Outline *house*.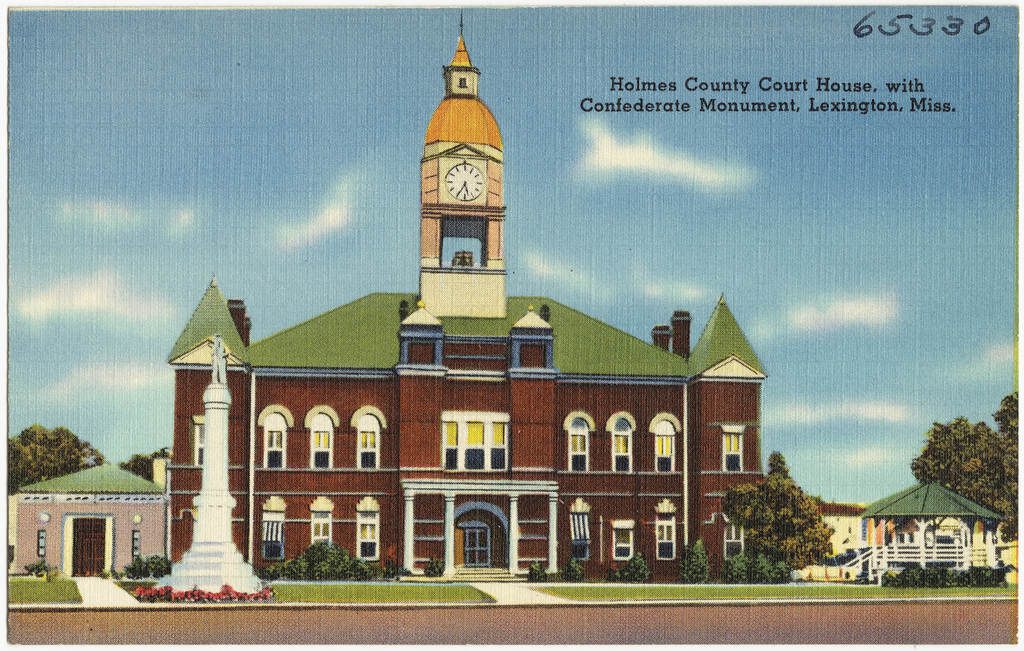
Outline: [x1=167, y1=16, x2=768, y2=590].
